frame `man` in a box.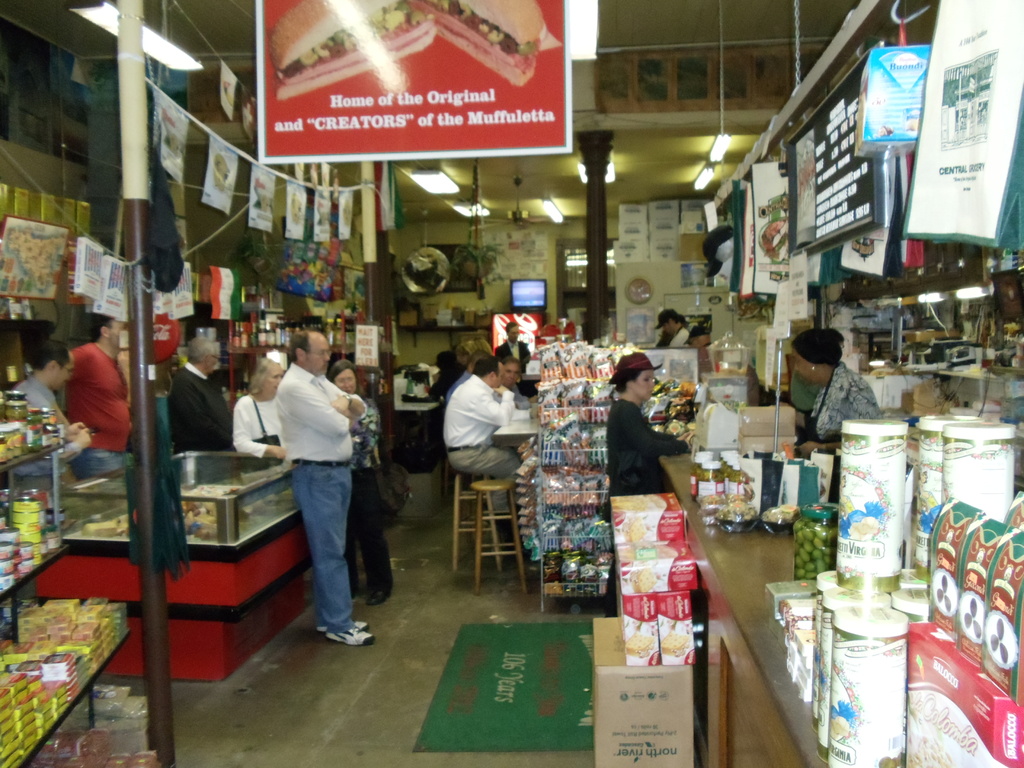
BBox(448, 346, 494, 403).
